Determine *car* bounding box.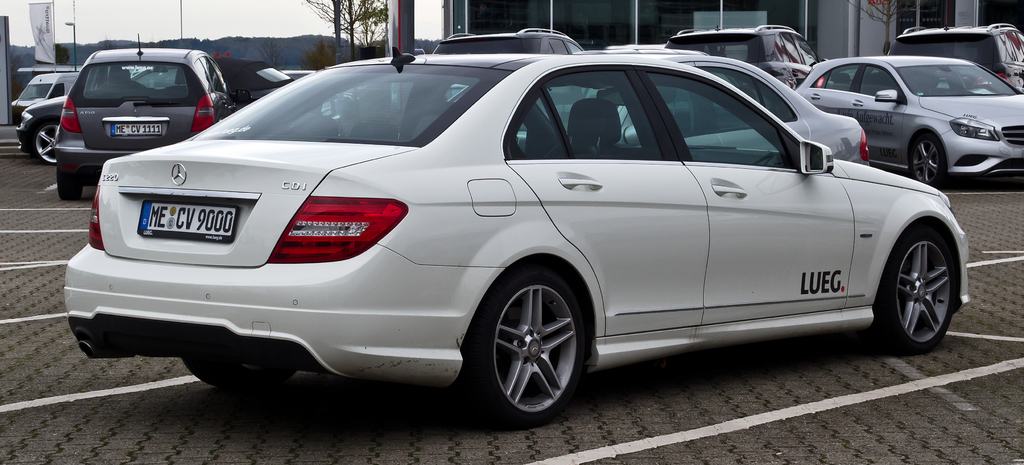
Determined: region(890, 26, 1023, 90).
